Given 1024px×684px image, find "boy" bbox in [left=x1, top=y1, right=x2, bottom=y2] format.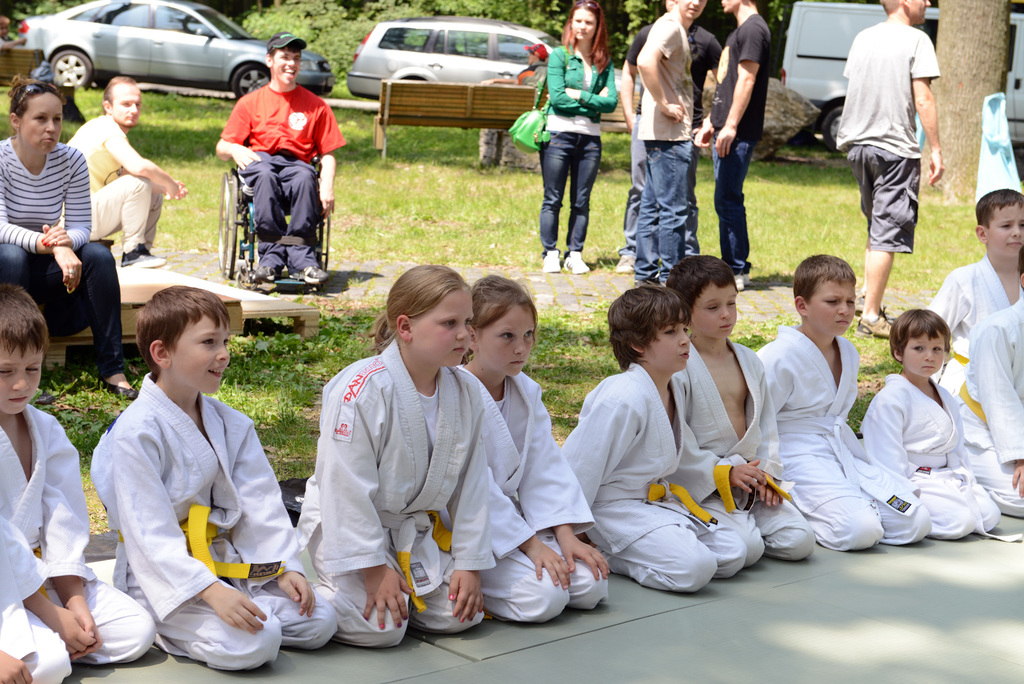
[left=678, top=256, right=816, bottom=567].
